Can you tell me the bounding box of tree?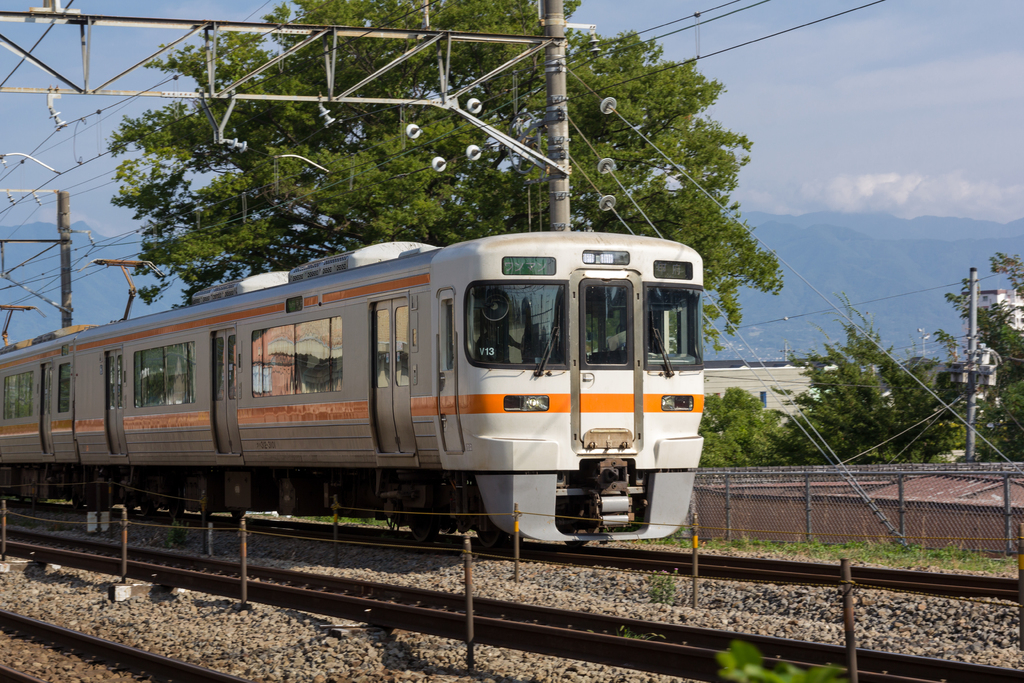
detection(685, 379, 818, 475).
